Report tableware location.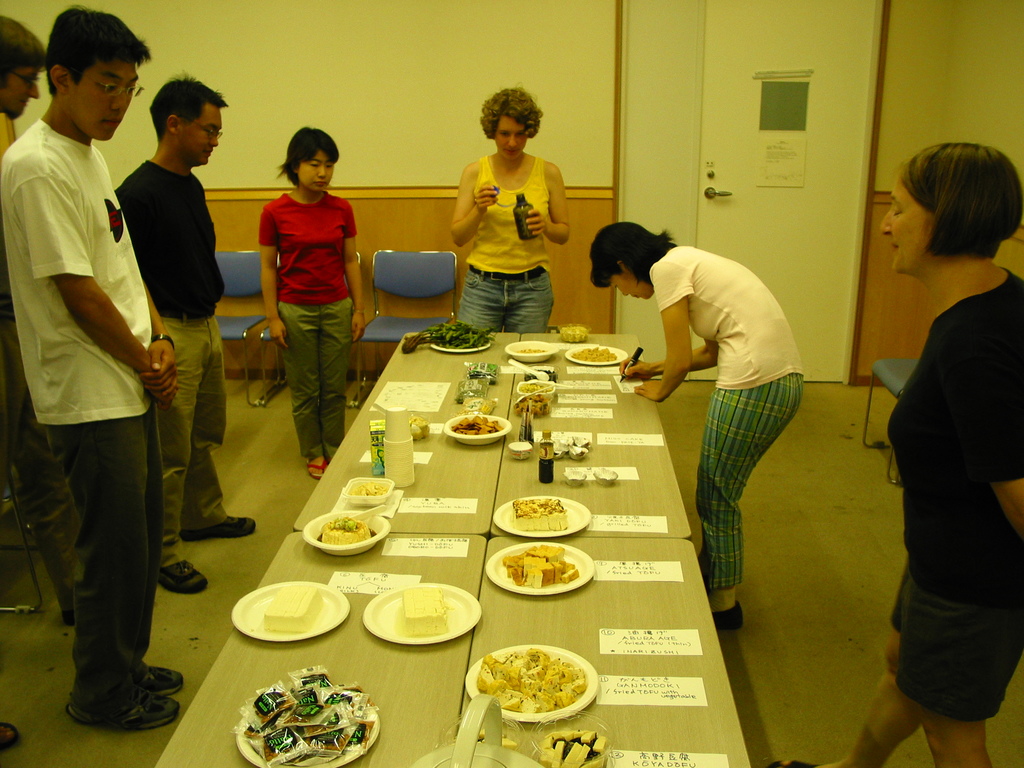
Report: <bbox>566, 343, 632, 365</bbox>.
